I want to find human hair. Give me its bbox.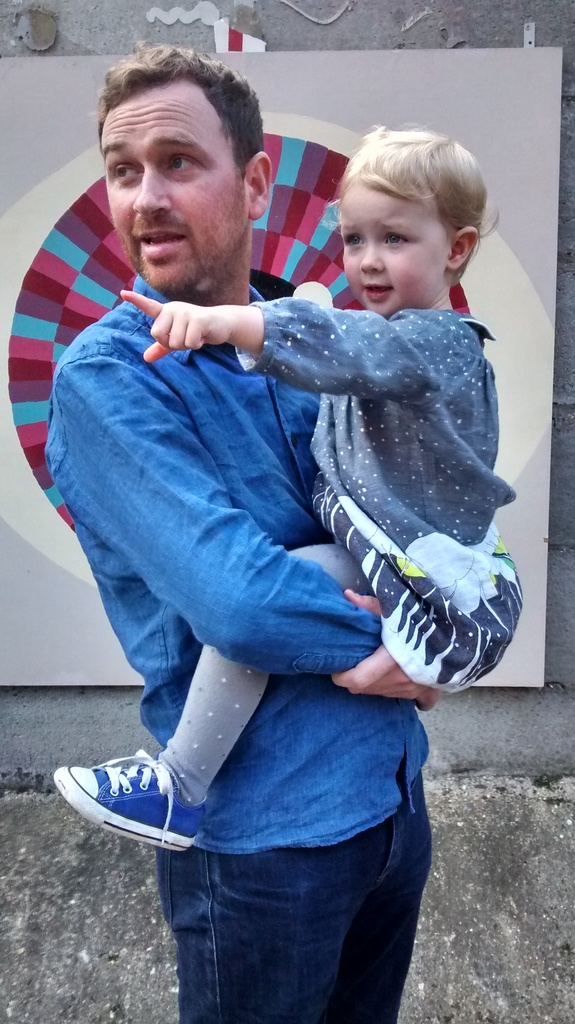
crop(93, 39, 268, 184).
